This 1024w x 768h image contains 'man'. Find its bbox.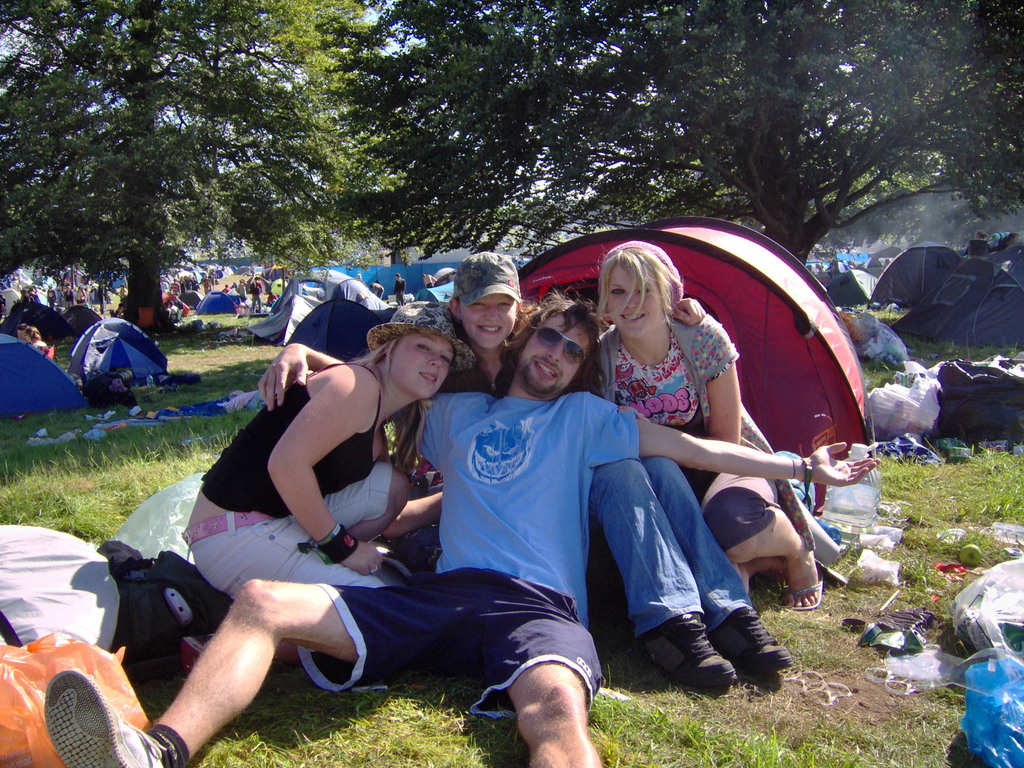
(left=42, top=287, right=878, bottom=767).
